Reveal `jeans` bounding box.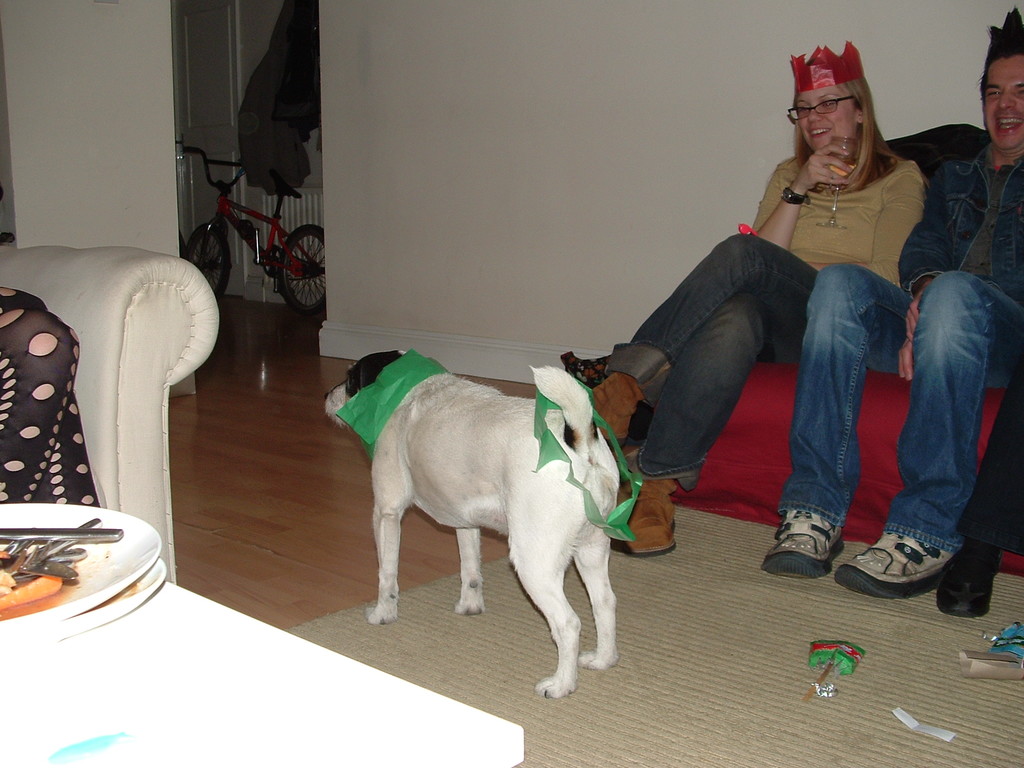
Revealed: [left=776, top=262, right=913, bottom=523].
